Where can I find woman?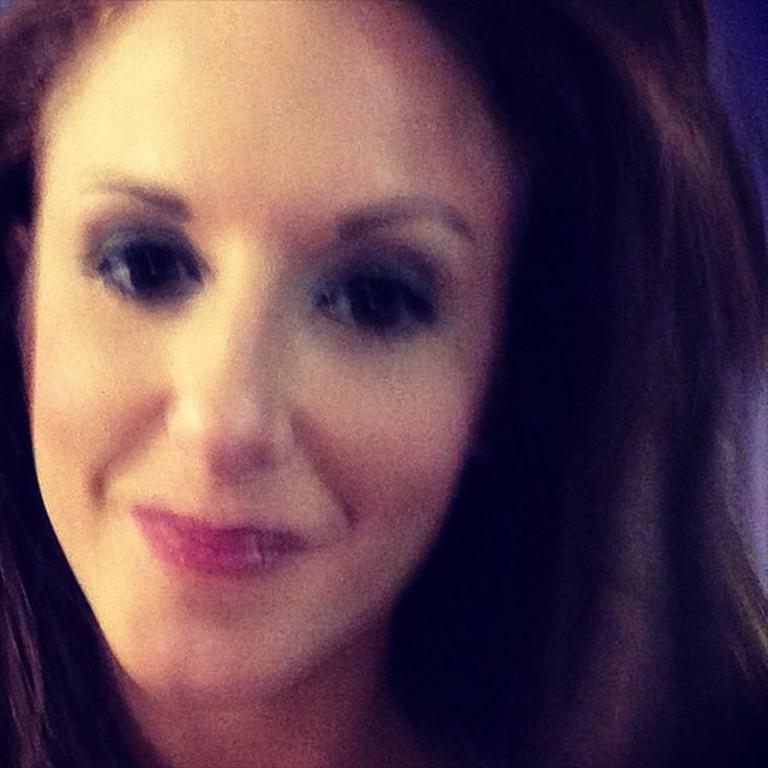
You can find it at (0, 0, 767, 767).
